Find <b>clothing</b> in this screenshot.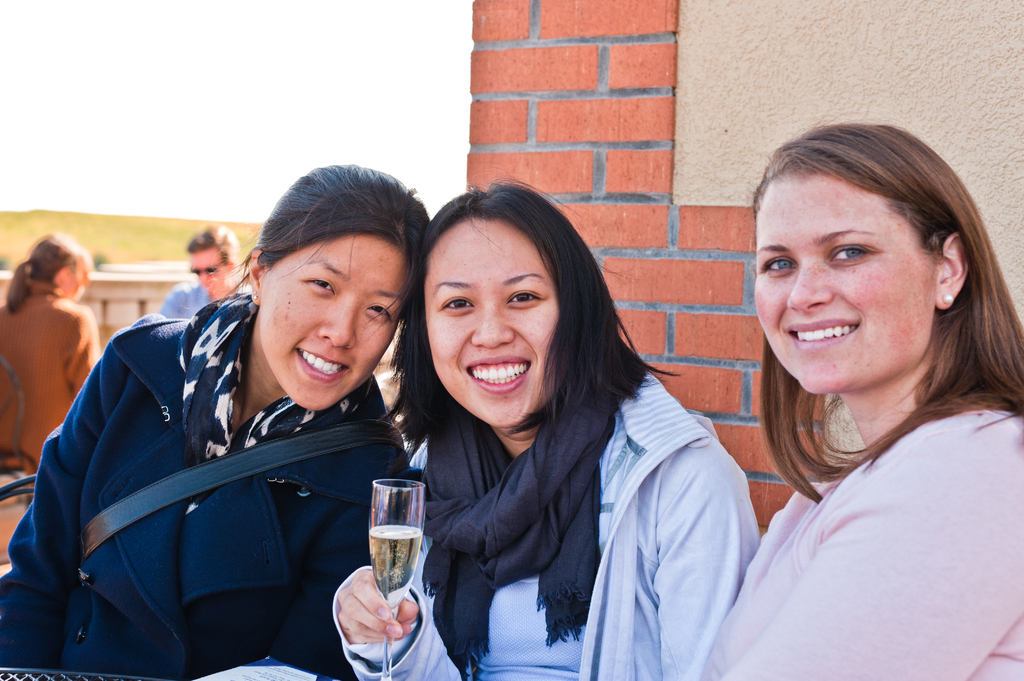
The bounding box for <b>clothing</b> is [x1=1, y1=277, x2=116, y2=474].
